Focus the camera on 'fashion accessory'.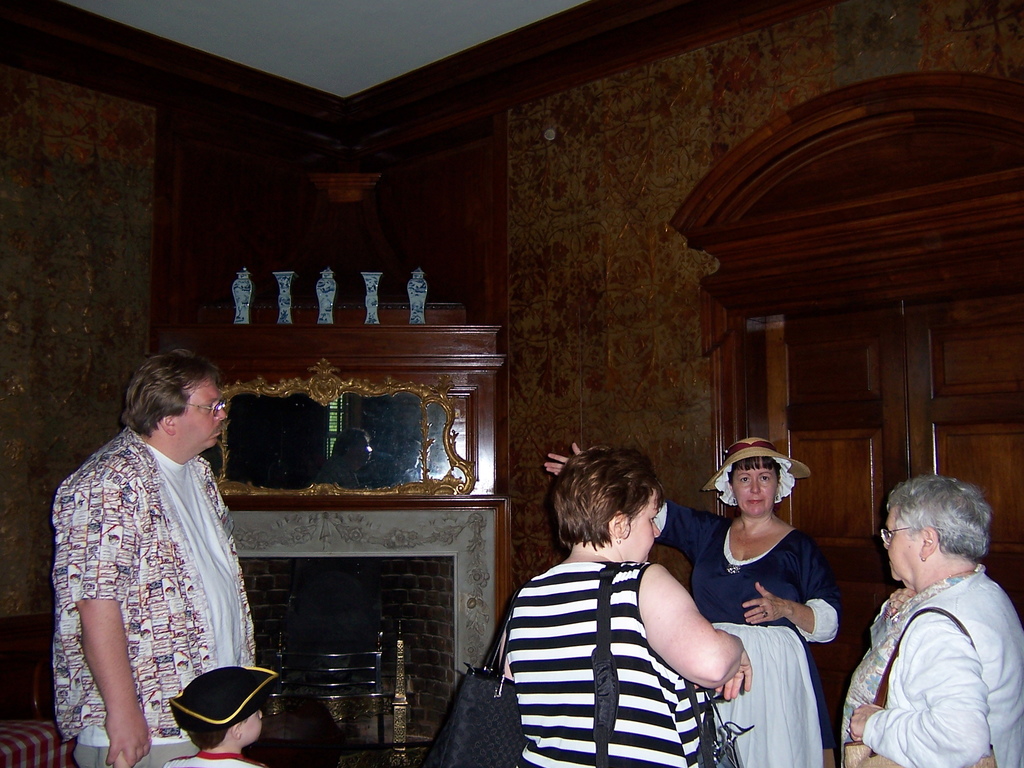
Focus region: select_region(700, 433, 811, 491).
